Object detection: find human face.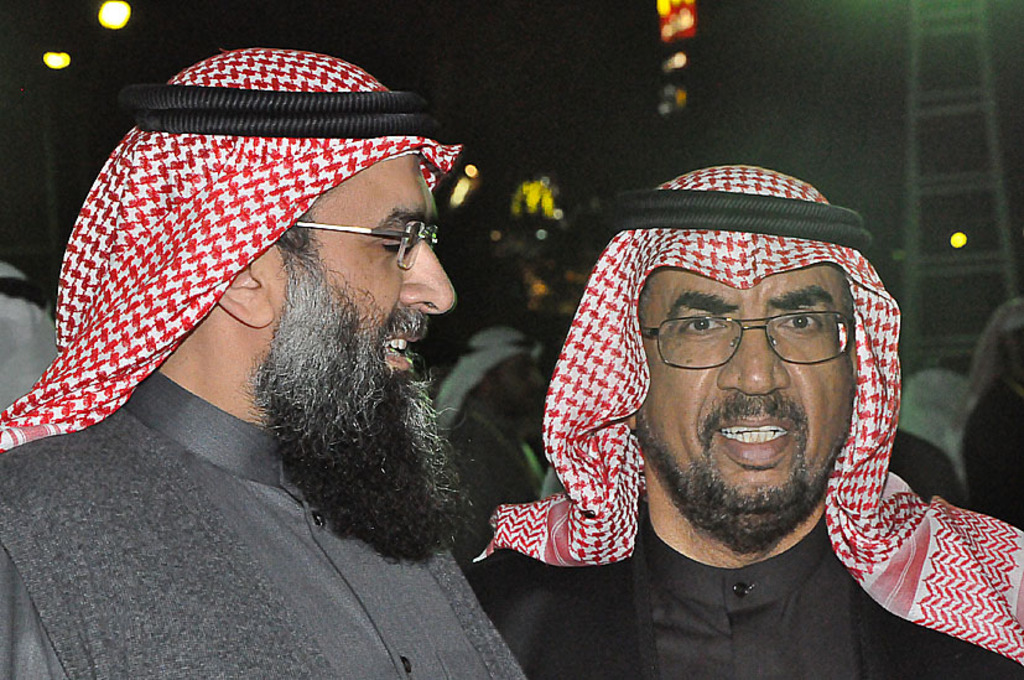
[261,151,457,442].
